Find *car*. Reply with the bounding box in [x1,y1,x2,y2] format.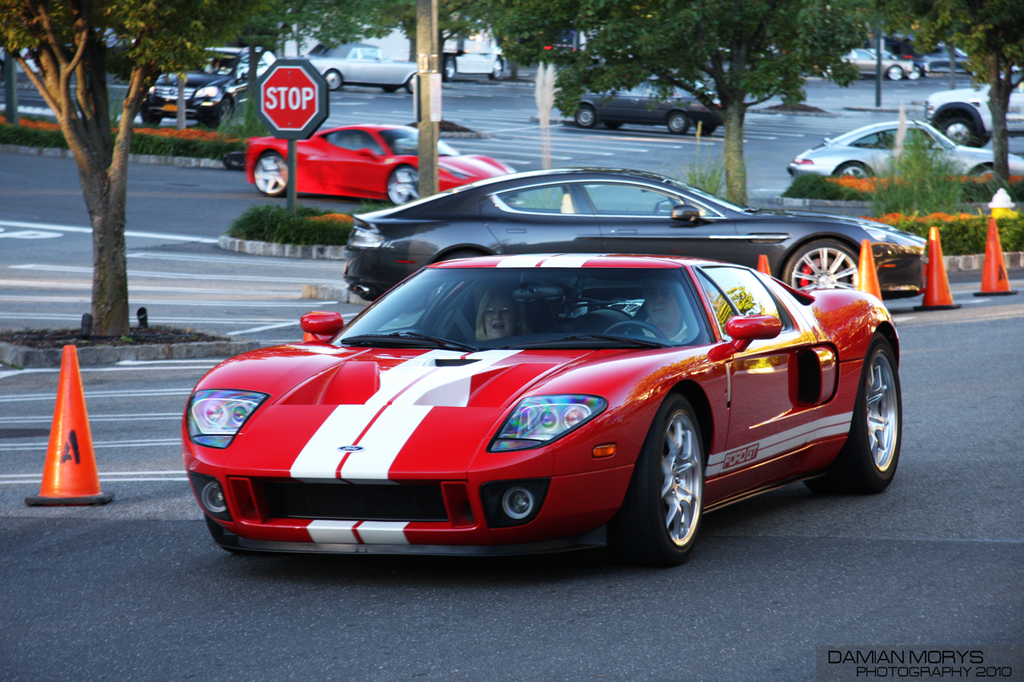
[121,45,278,134].
